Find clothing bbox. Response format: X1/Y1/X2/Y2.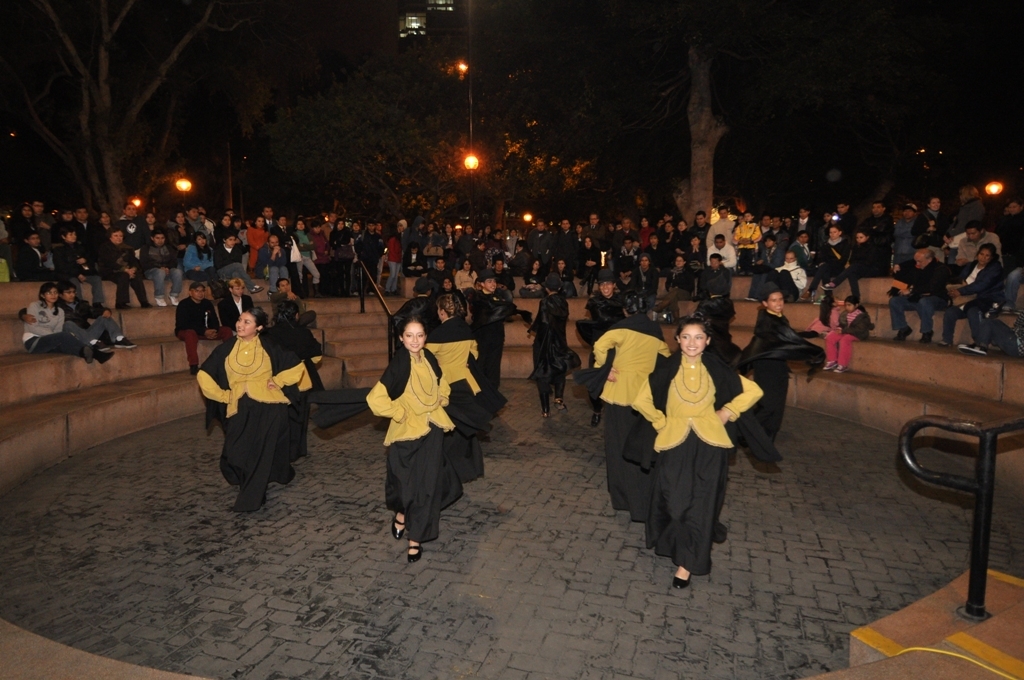
19/300/104/363.
